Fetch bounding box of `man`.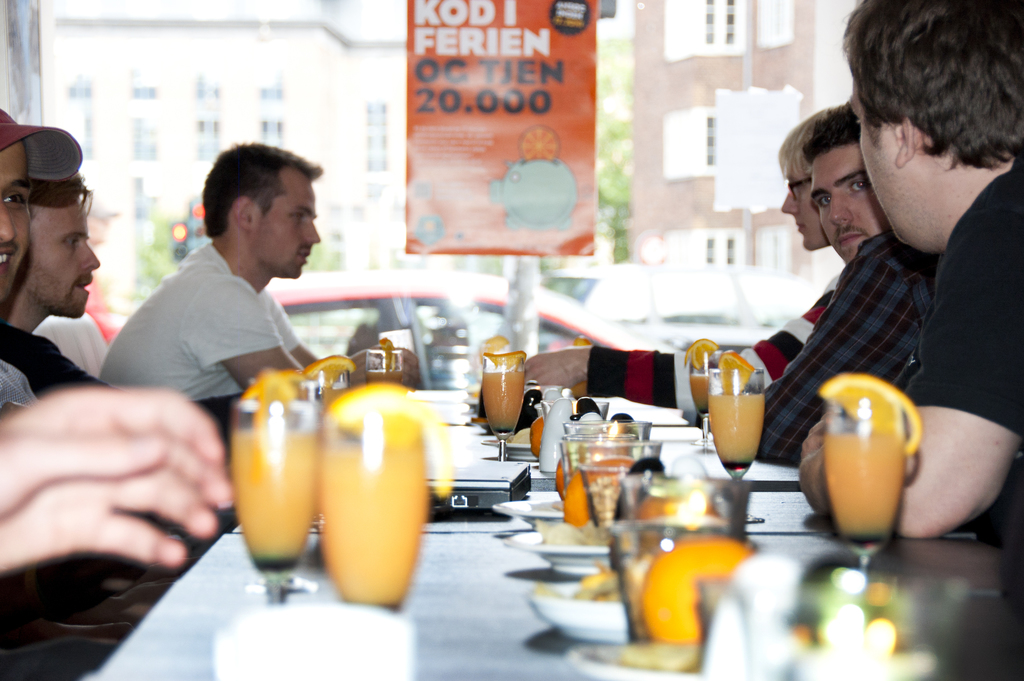
Bbox: l=522, t=110, r=847, b=414.
